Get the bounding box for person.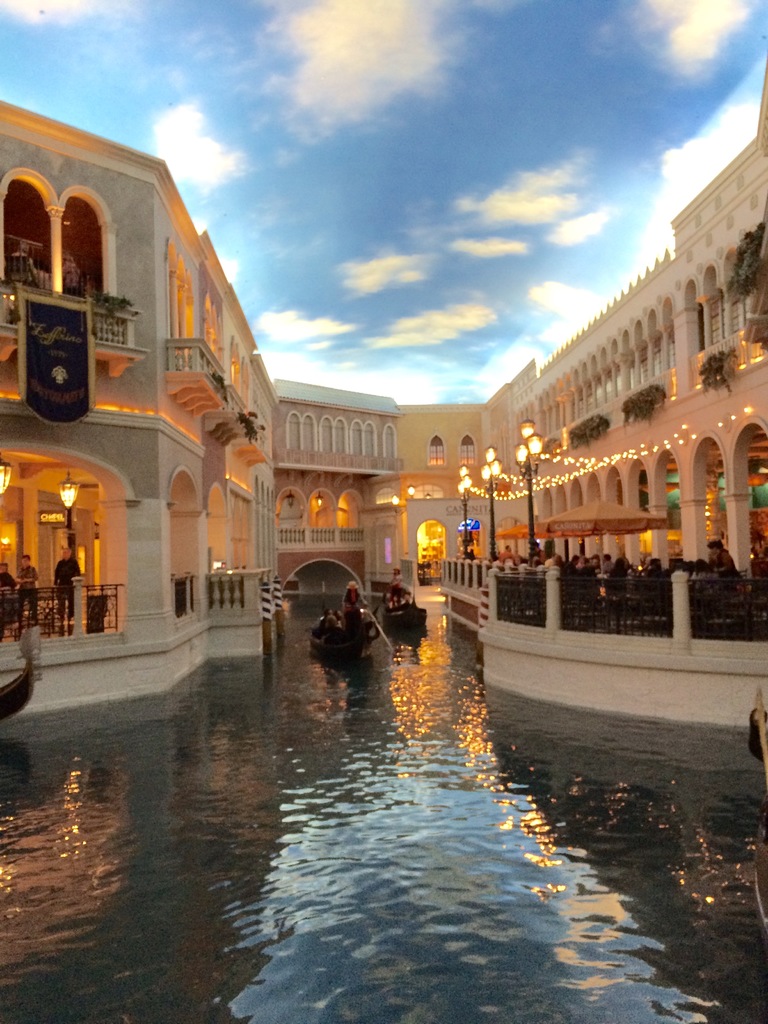
bbox=[532, 543, 545, 561].
